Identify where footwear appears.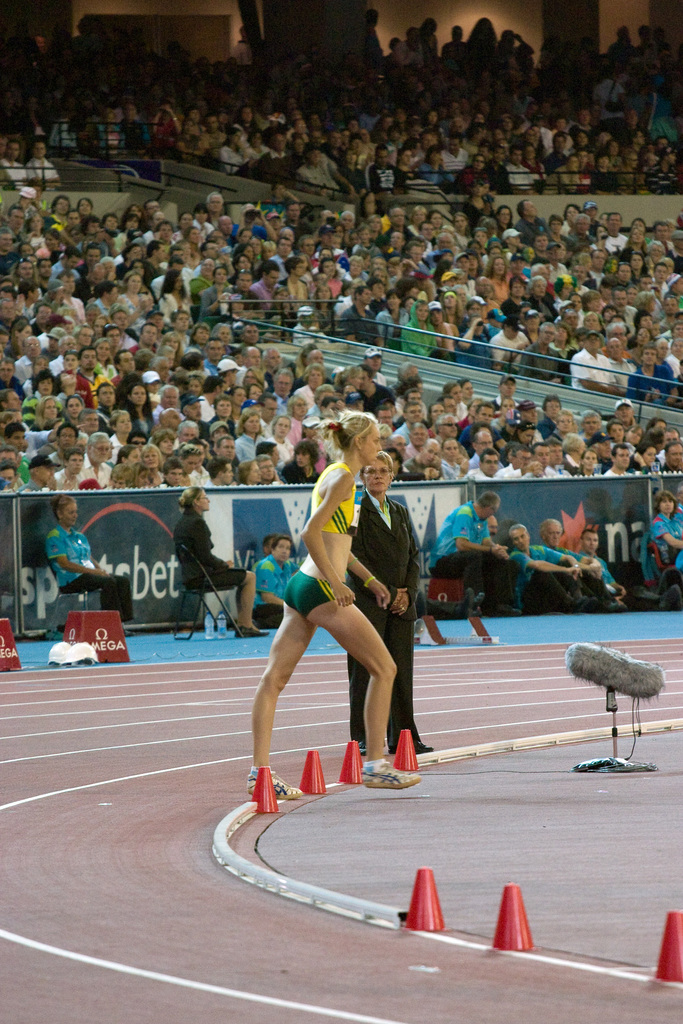
Appears at 247 769 301 799.
